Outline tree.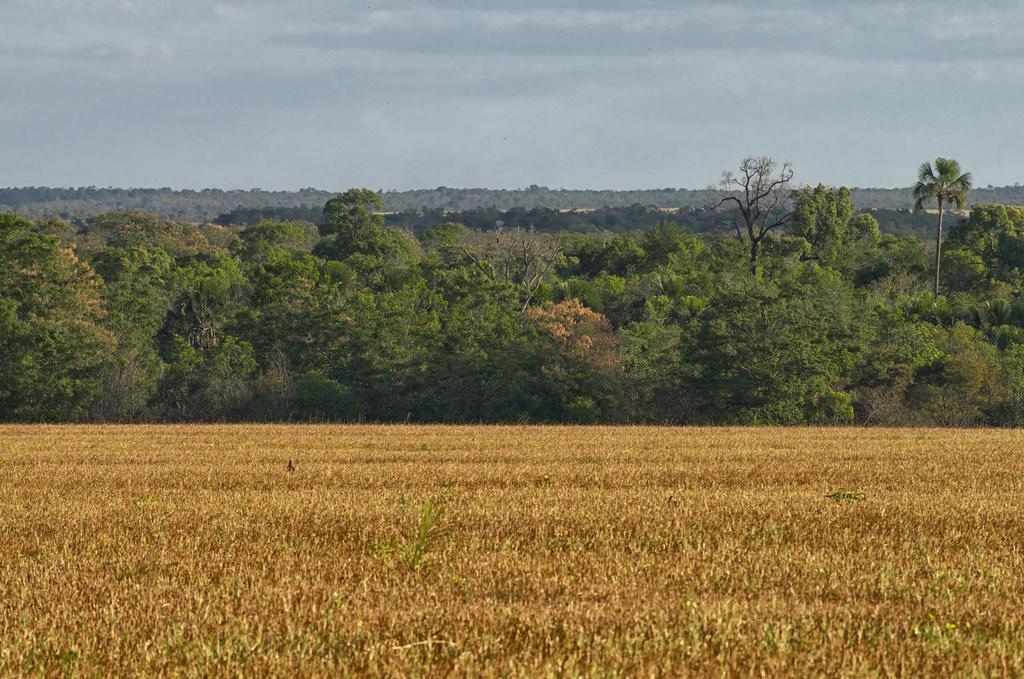
Outline: Rect(182, 251, 230, 344).
